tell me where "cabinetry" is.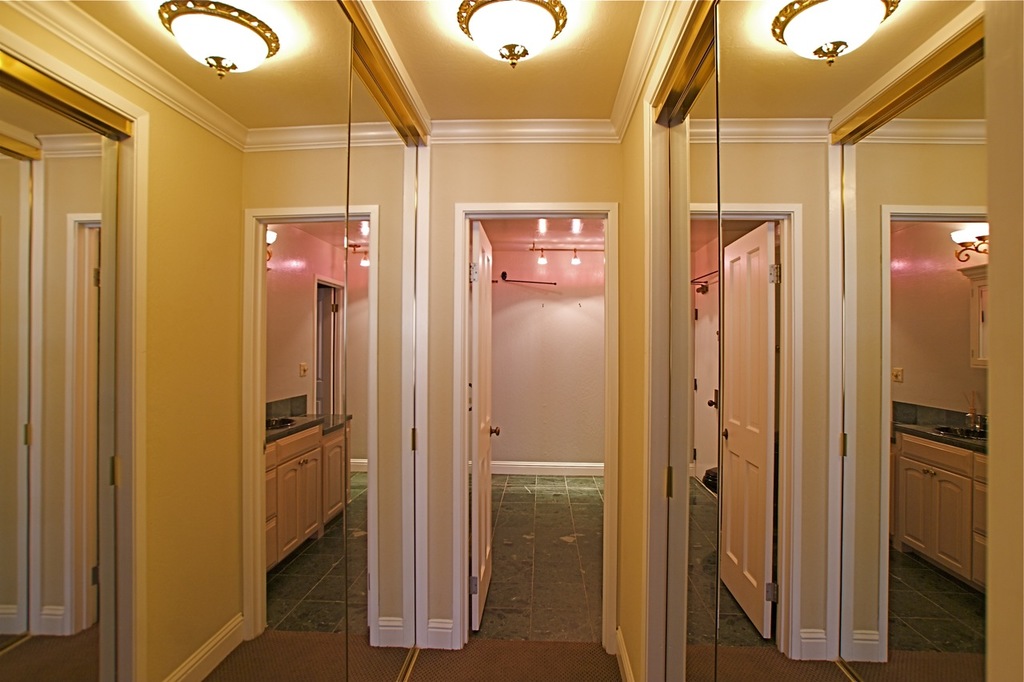
"cabinetry" is at select_region(898, 457, 972, 577).
